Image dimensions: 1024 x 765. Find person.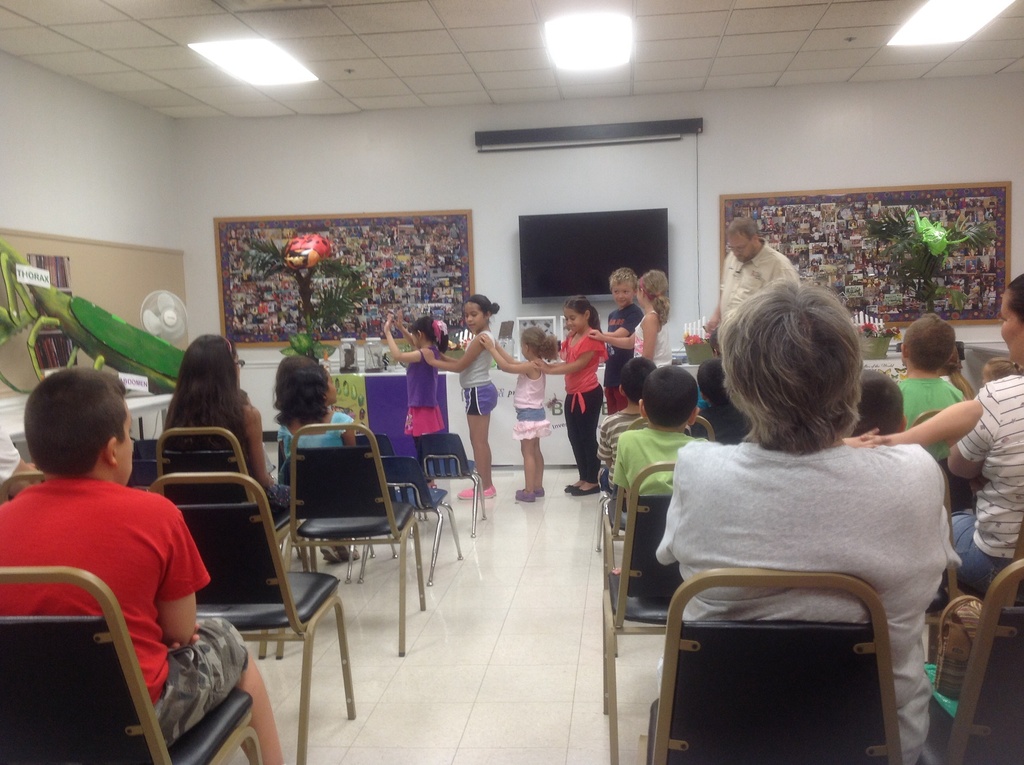
bbox=[474, 329, 566, 503].
